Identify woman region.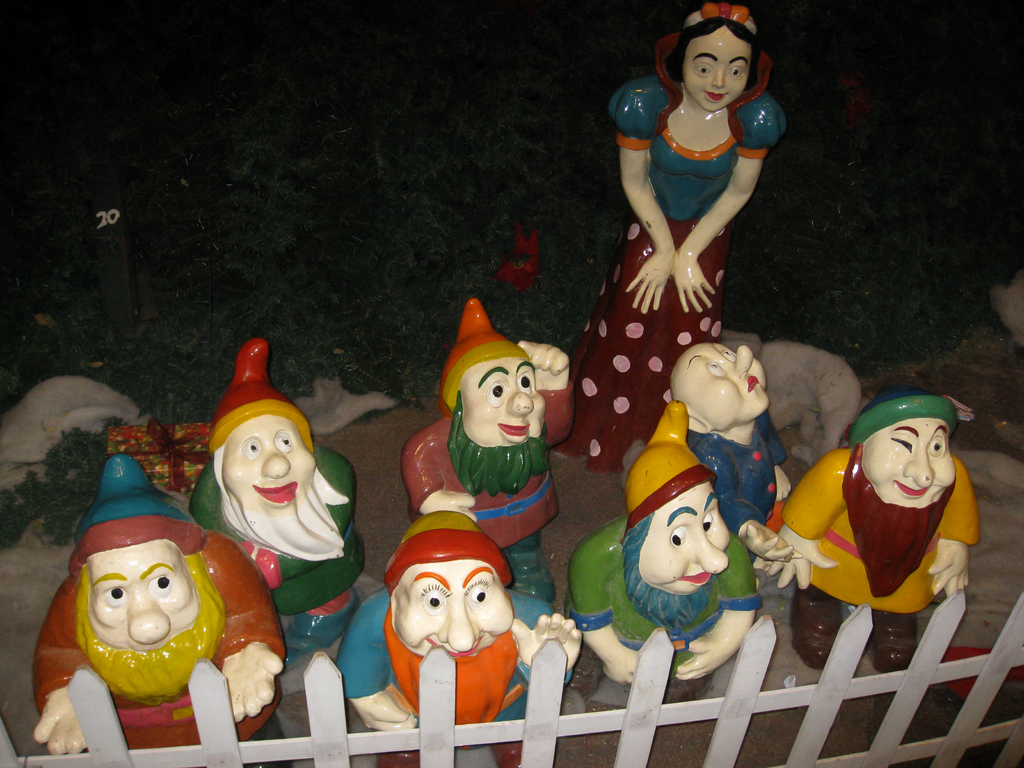
Region: select_region(564, 12, 790, 463).
